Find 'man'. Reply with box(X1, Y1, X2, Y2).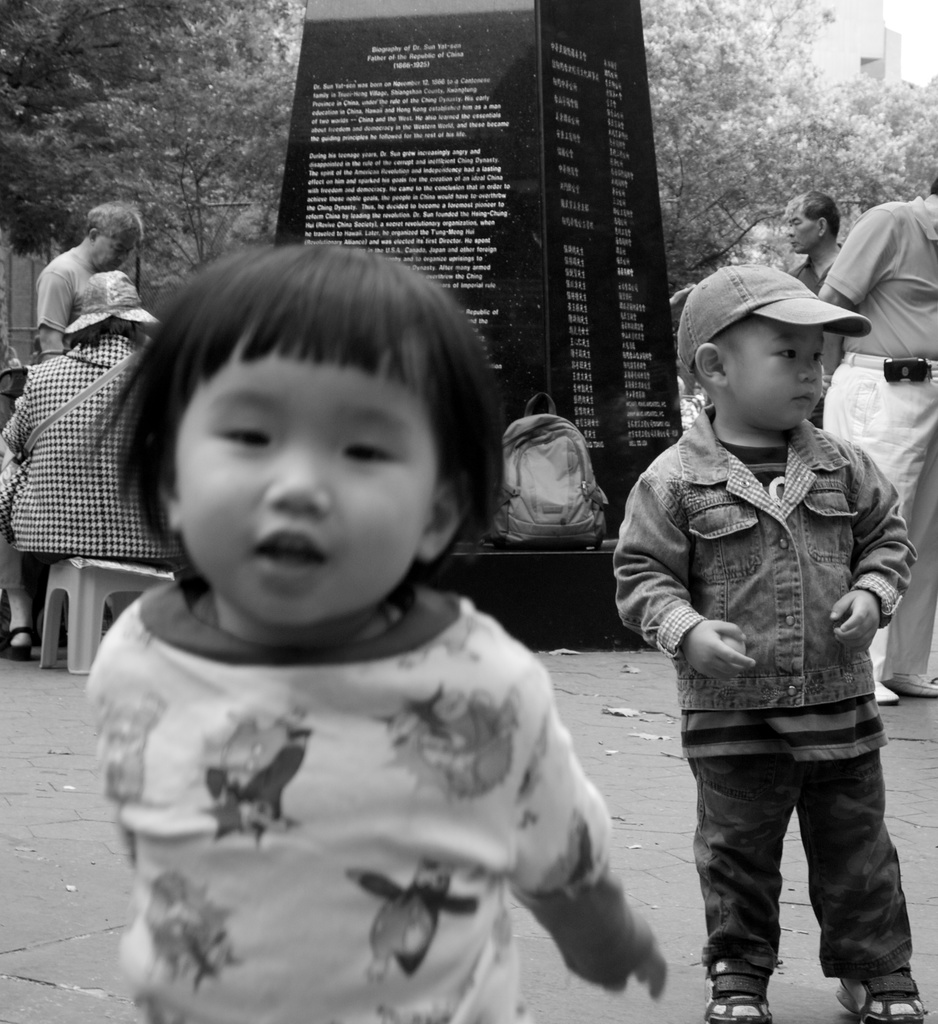
box(0, 262, 206, 614).
